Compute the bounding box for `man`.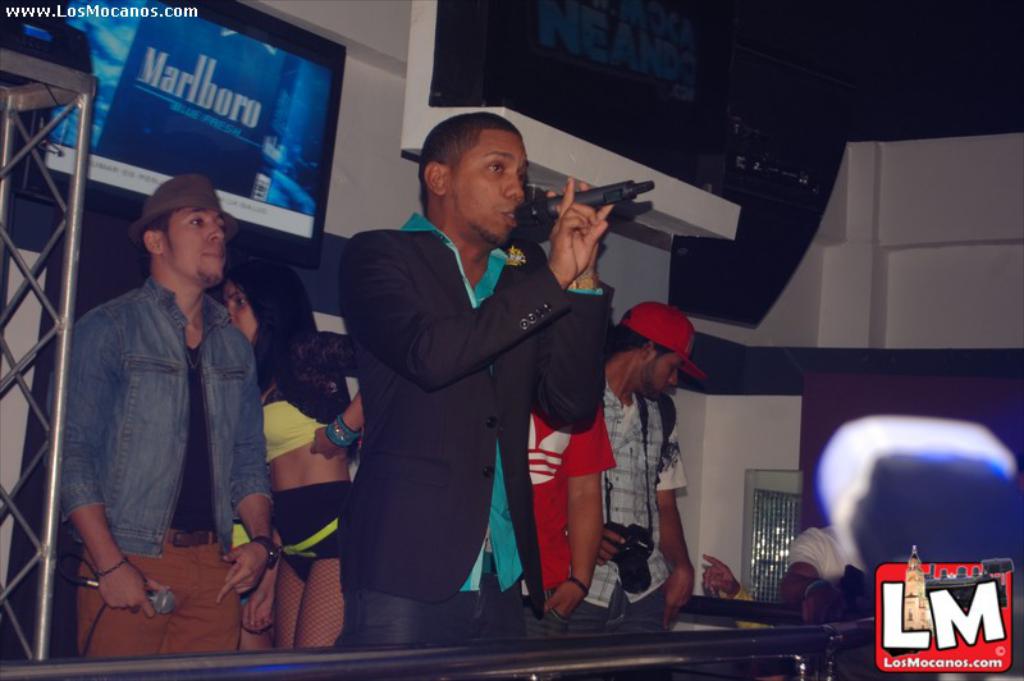
x1=777, y1=521, x2=858, y2=625.
